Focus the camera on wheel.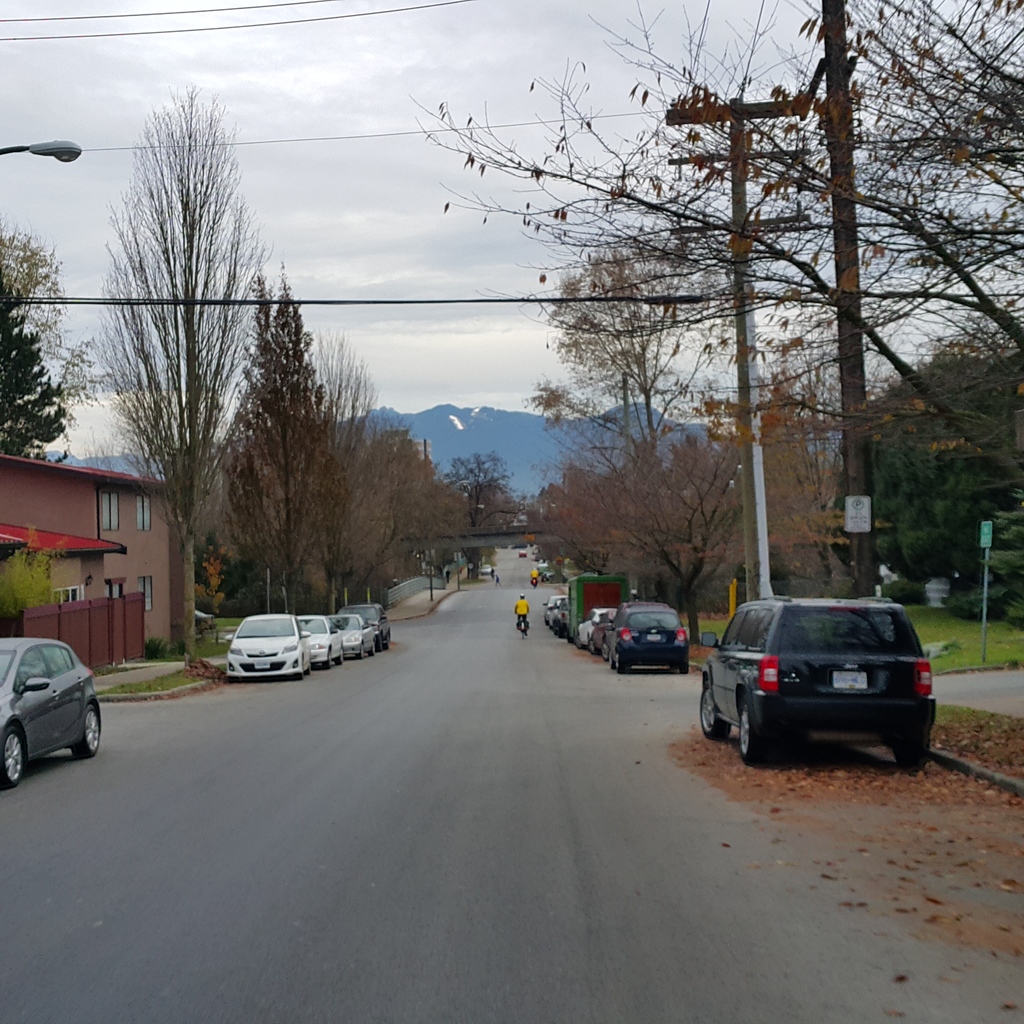
Focus region: <box>69,703,99,761</box>.
